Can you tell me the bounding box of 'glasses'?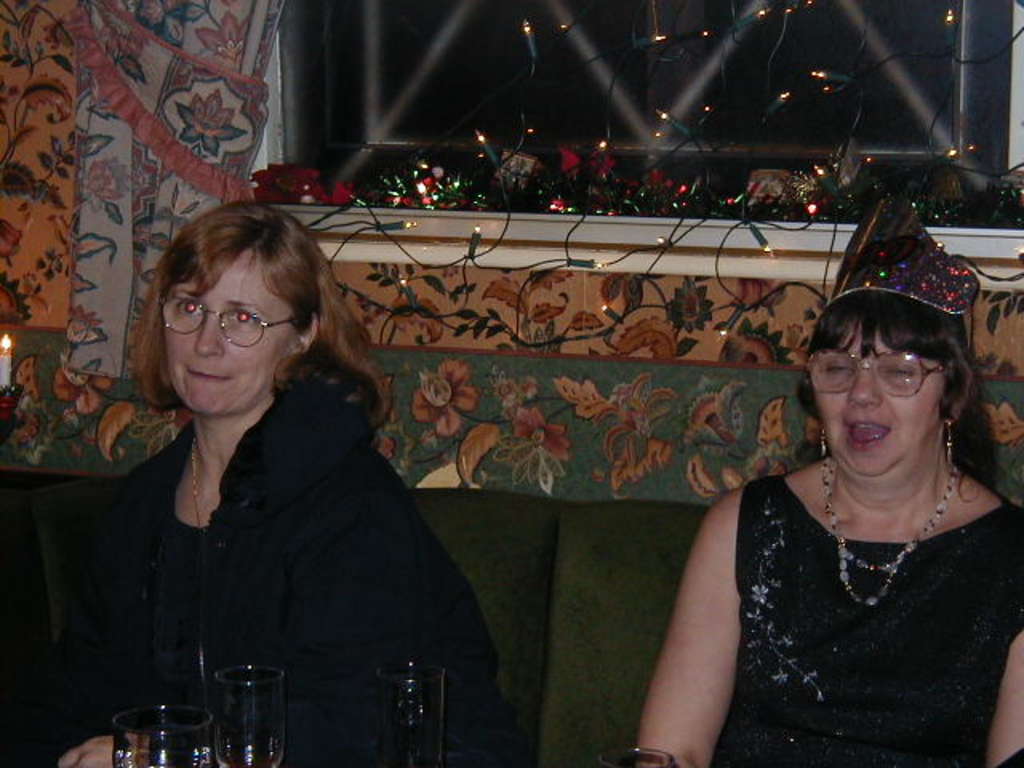
Rect(803, 349, 952, 400).
